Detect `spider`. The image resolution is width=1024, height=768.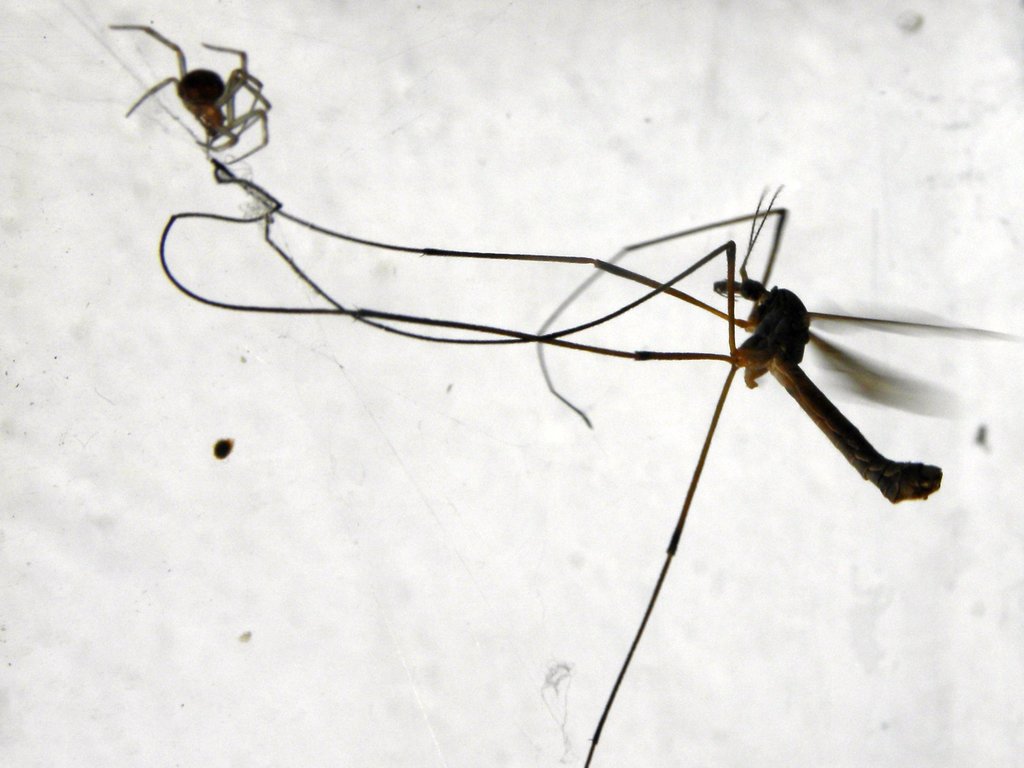
[106,24,272,168].
